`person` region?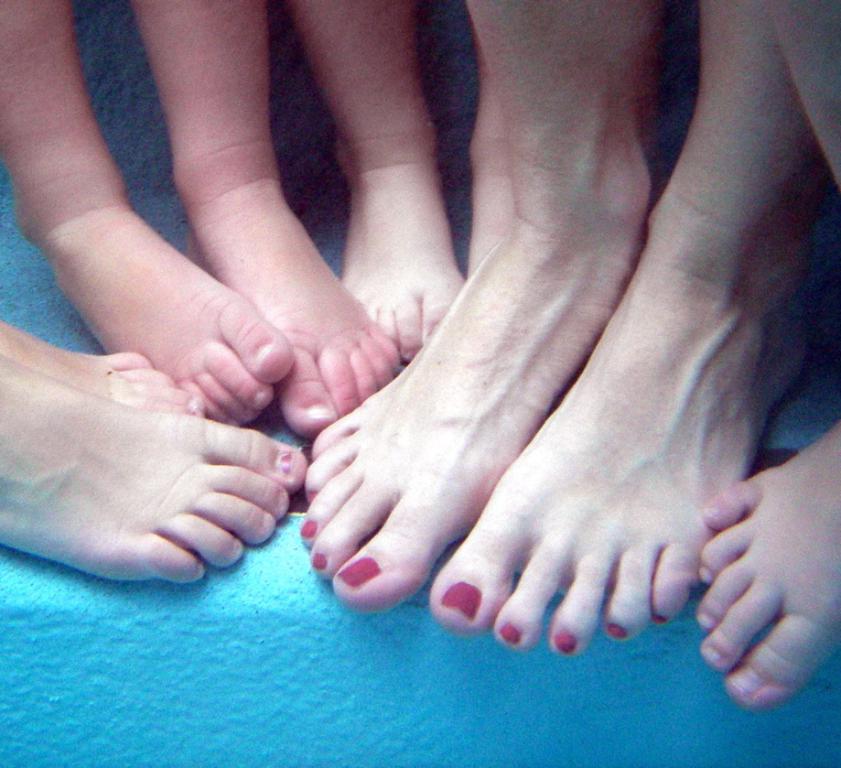
l=706, t=0, r=840, b=708
